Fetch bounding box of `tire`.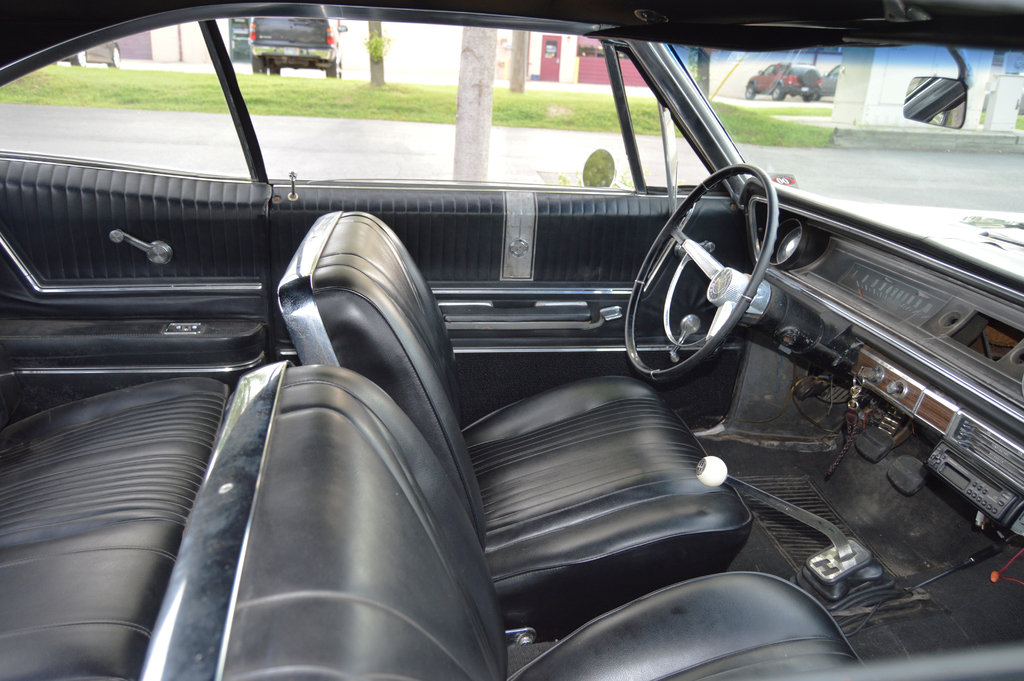
Bbox: locate(770, 83, 788, 100).
